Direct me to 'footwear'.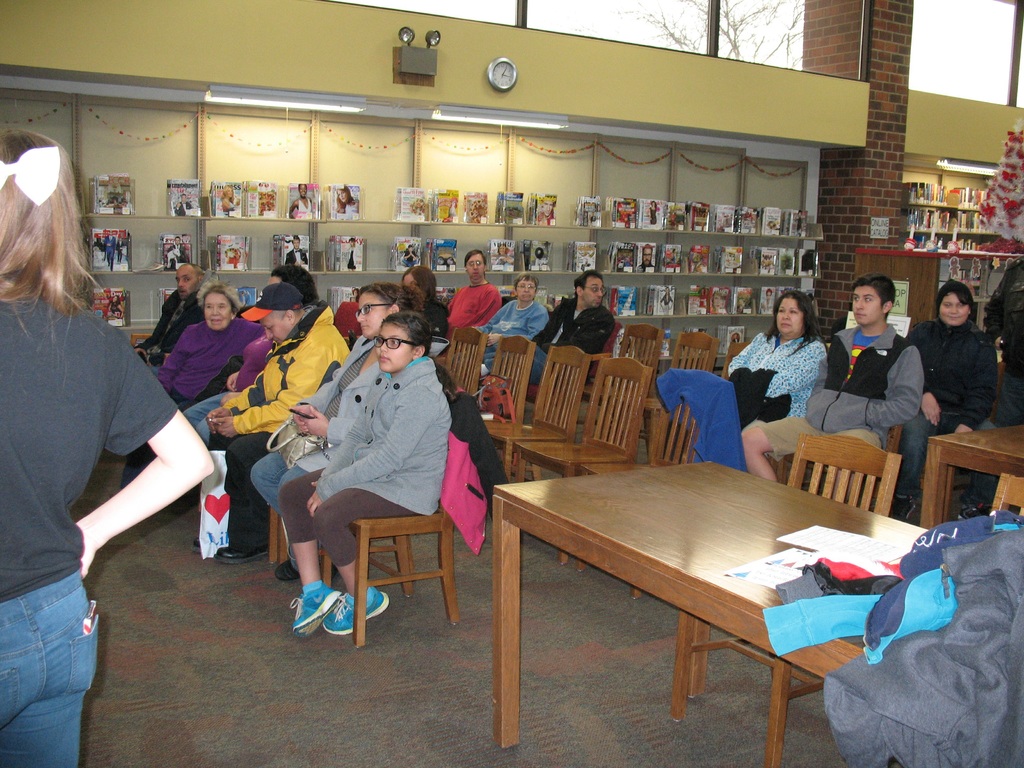
Direction: [x1=959, y1=502, x2=991, y2=520].
